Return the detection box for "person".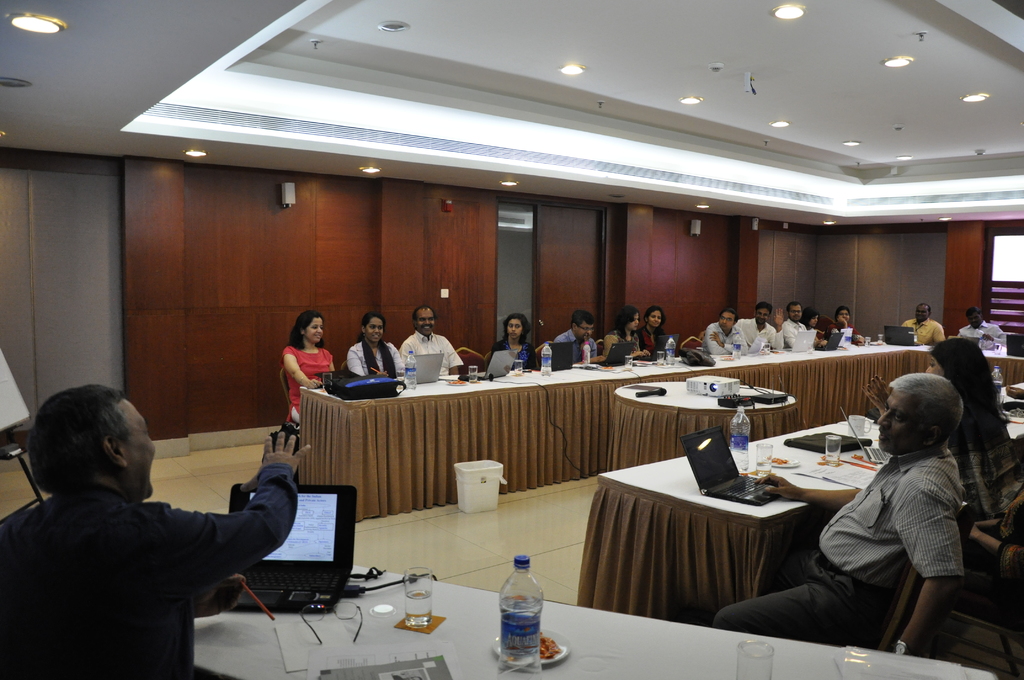
[398,305,466,376].
